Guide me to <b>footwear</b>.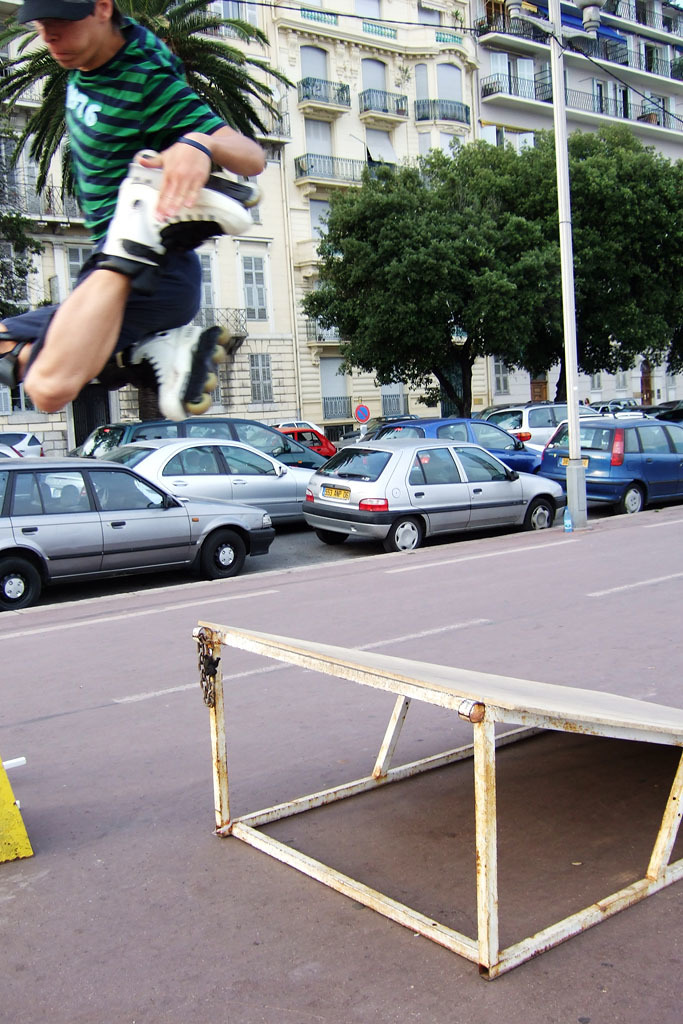
Guidance: (124, 322, 210, 427).
